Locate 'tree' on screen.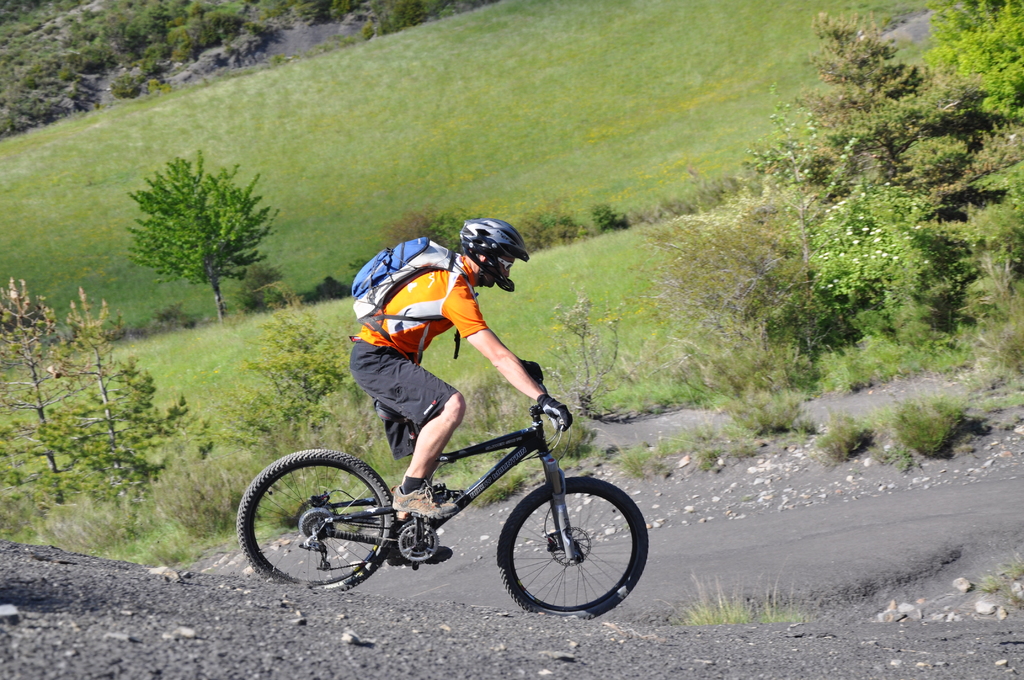
On screen at {"left": 44, "top": 282, "right": 204, "bottom": 508}.
